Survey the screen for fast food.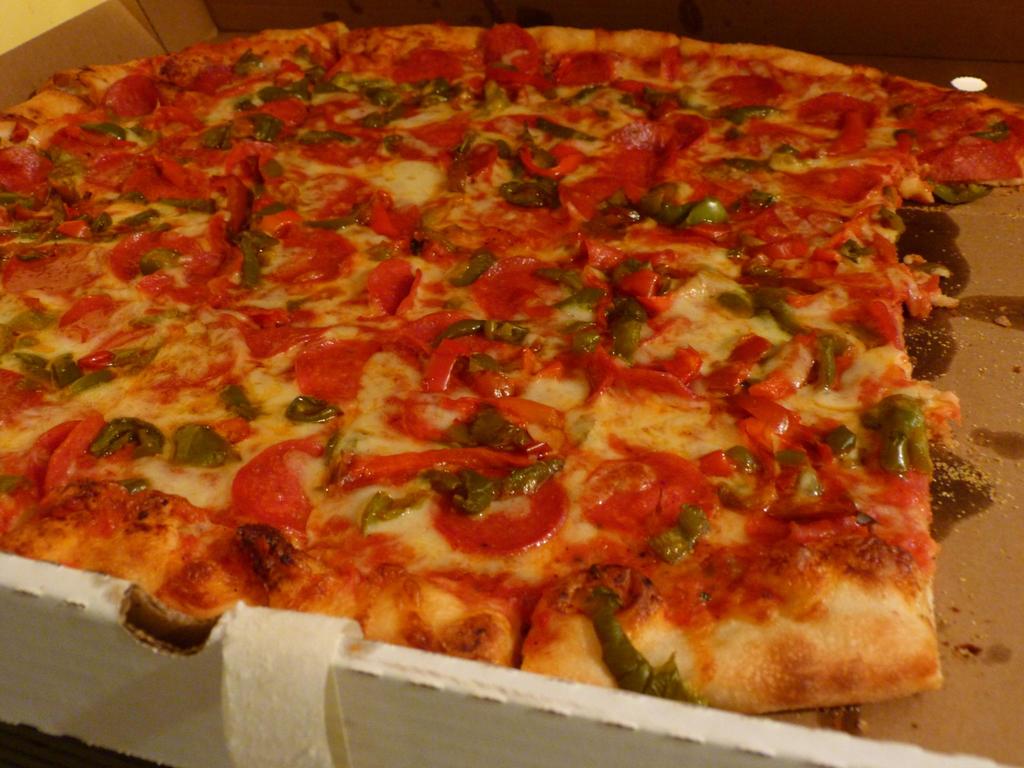
Survey found: rect(24, 27, 963, 693).
